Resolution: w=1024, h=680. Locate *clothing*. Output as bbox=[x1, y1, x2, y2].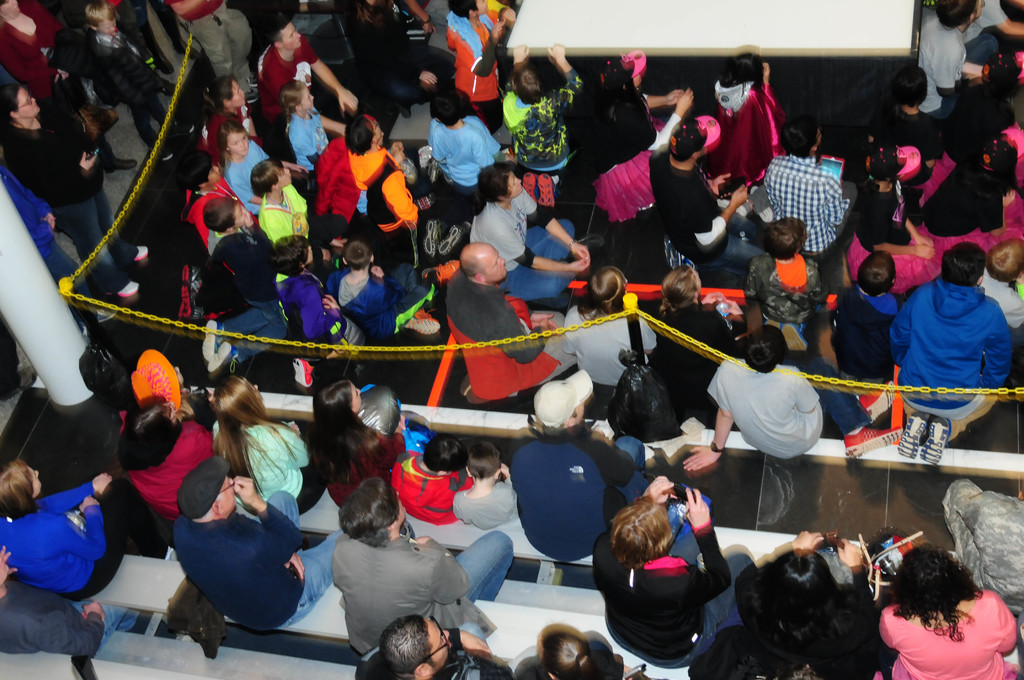
bbox=[430, 114, 489, 194].
